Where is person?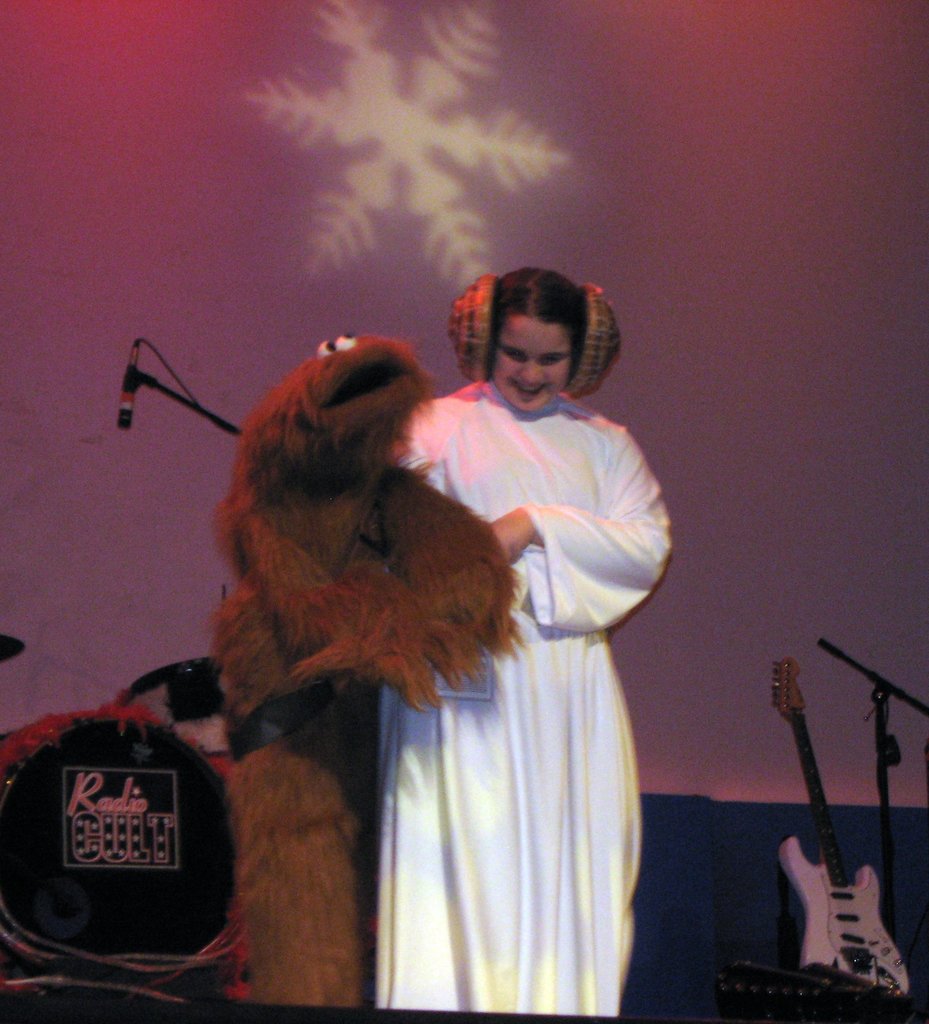
<region>368, 266, 681, 1013</region>.
